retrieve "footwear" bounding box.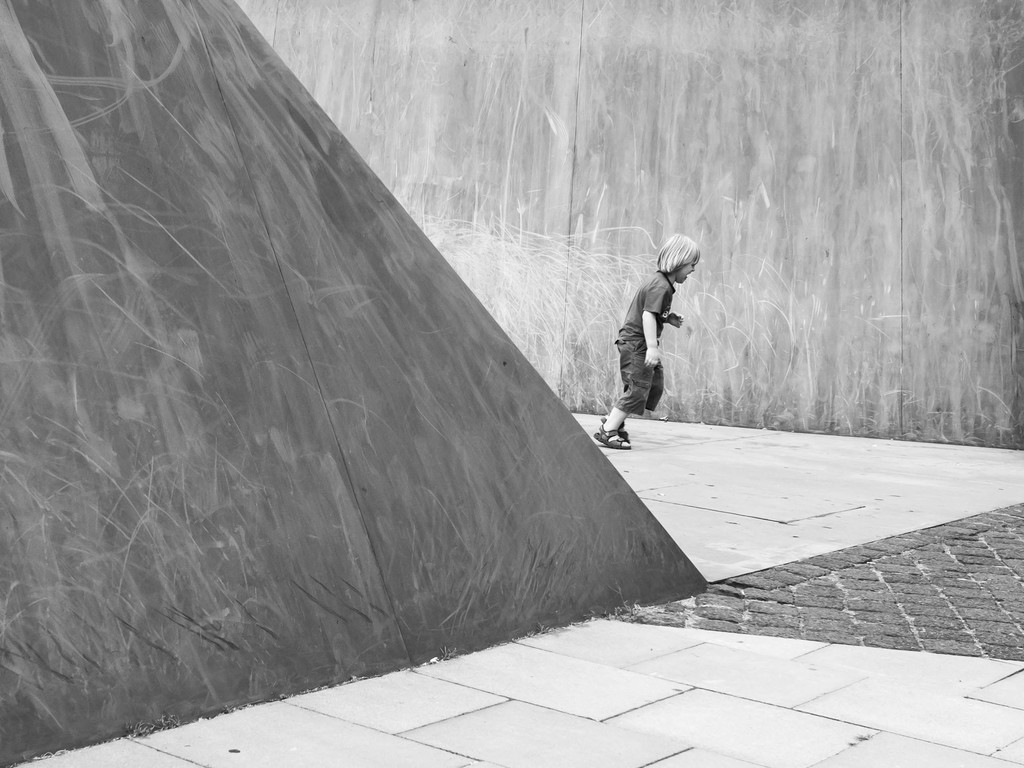
Bounding box: Rect(593, 421, 628, 445).
